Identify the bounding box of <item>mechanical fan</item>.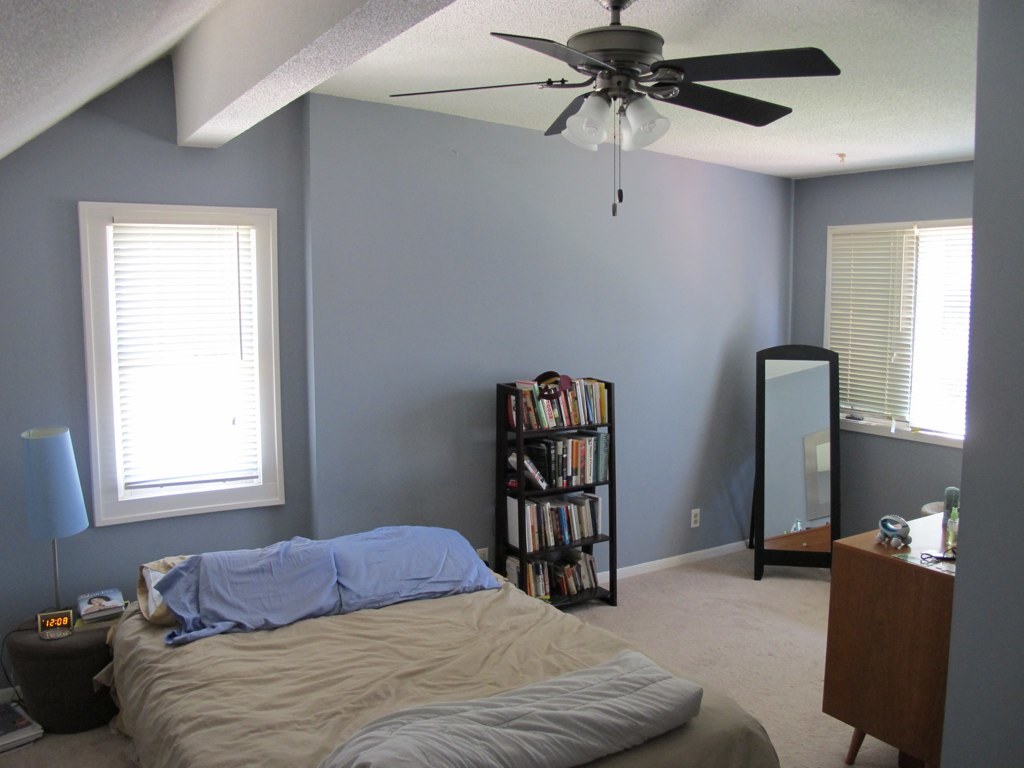
[left=390, top=0, right=840, bottom=220].
